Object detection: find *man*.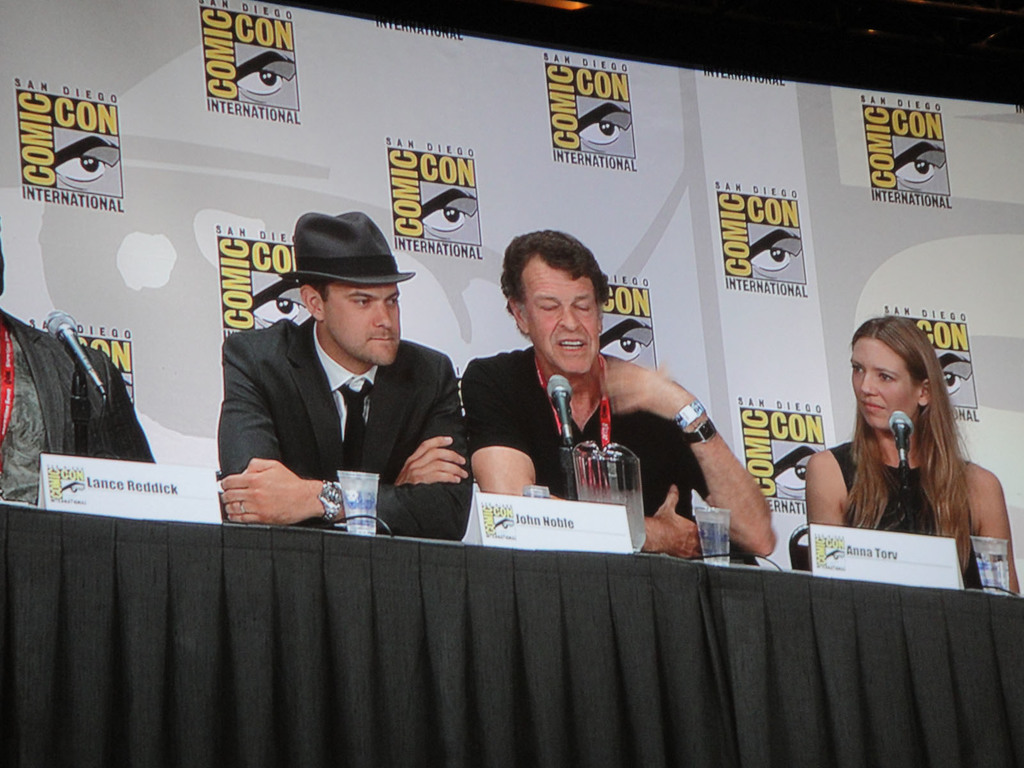
detection(0, 238, 138, 505).
